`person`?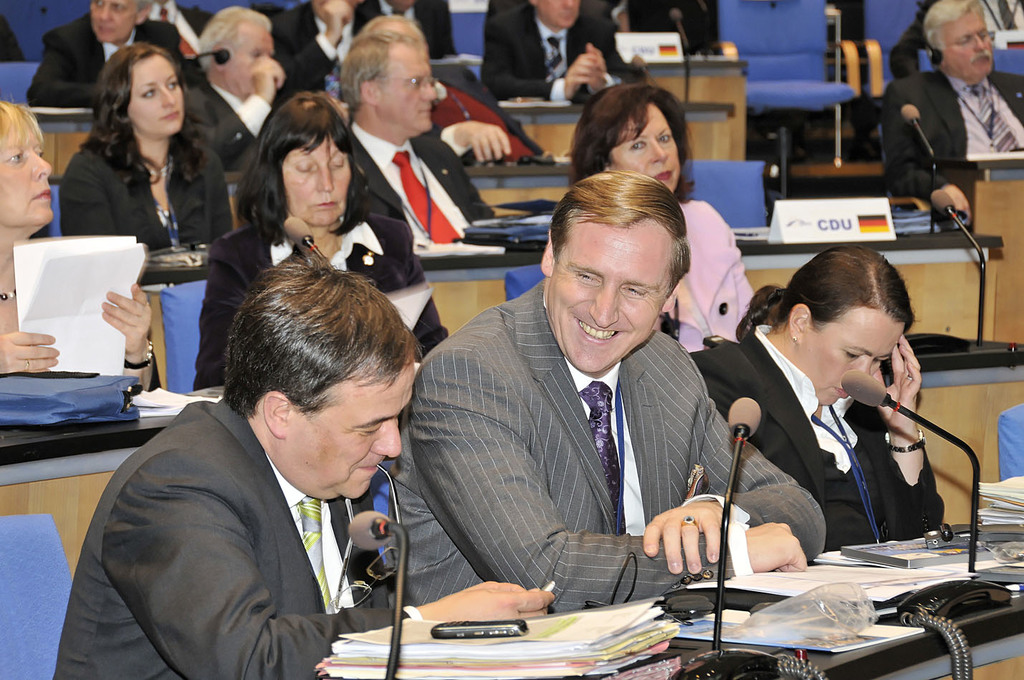
locate(385, 172, 830, 603)
